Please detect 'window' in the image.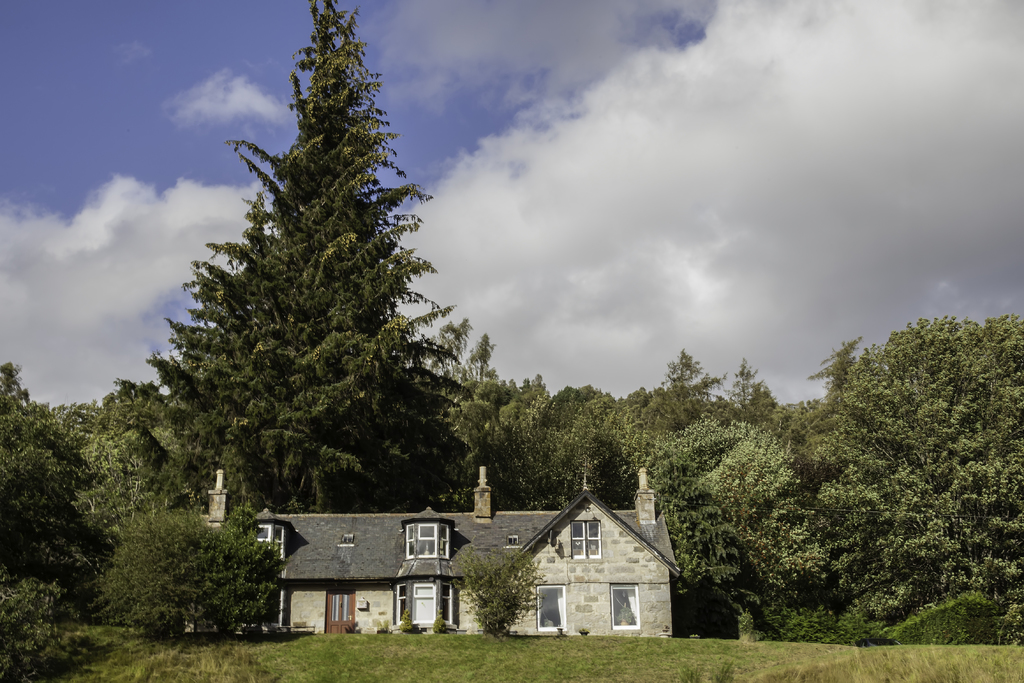
<bbox>533, 587, 563, 629</bbox>.
